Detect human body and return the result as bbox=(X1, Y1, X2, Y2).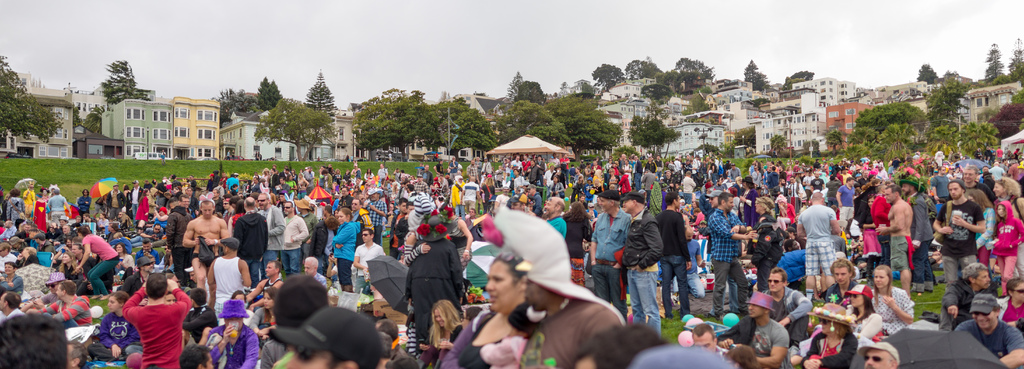
bbox=(762, 268, 814, 329).
